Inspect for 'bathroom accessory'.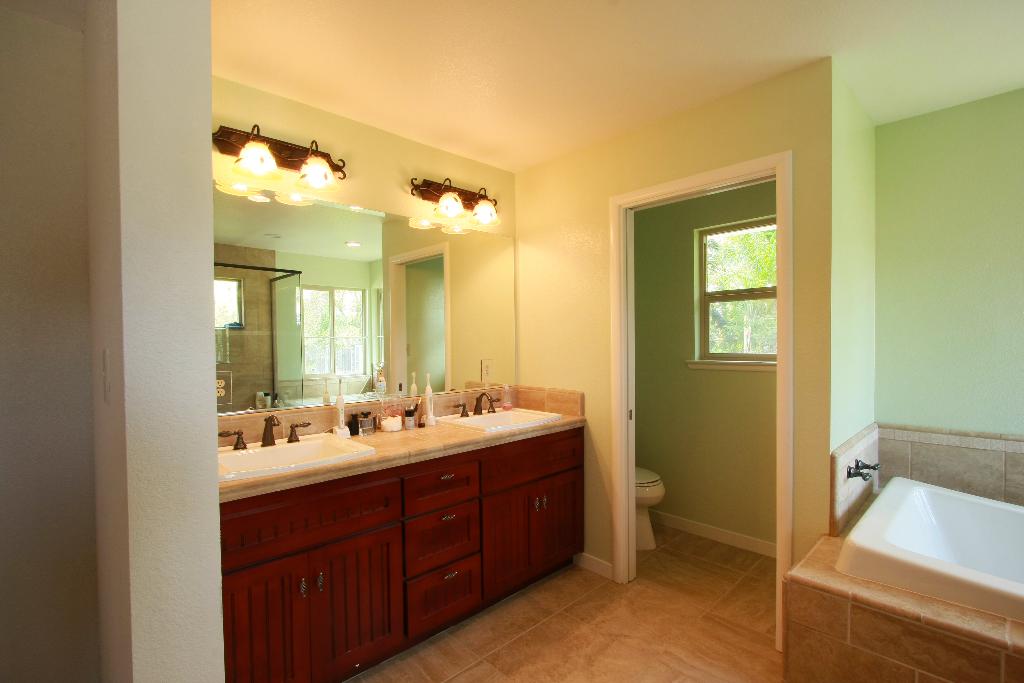
Inspection: 217:429:374:483.
